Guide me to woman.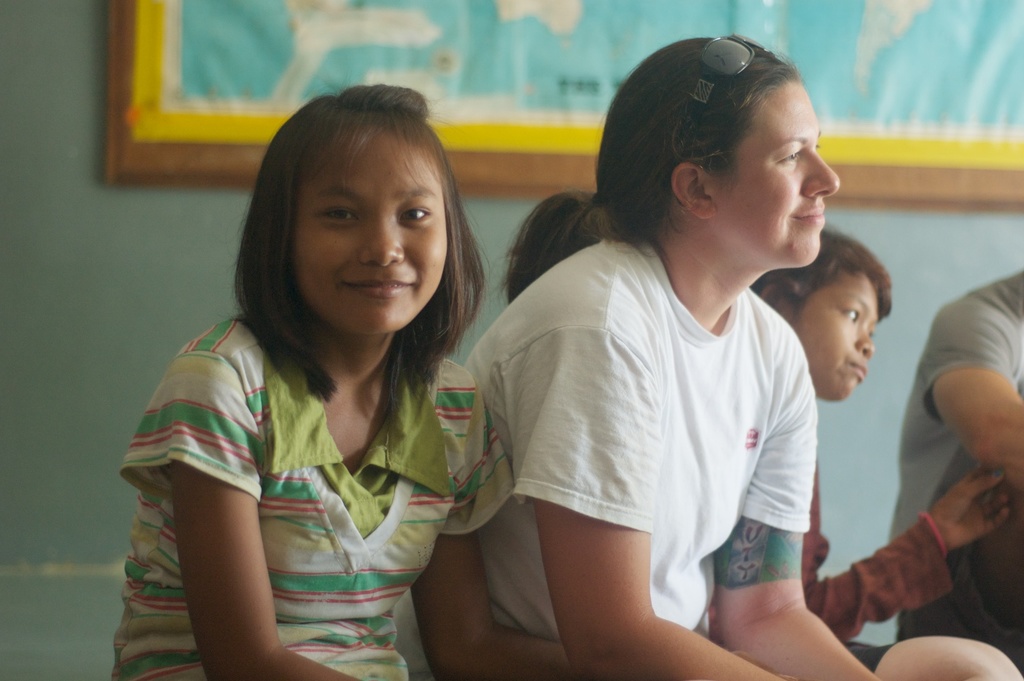
Guidance: (left=459, top=46, right=882, bottom=668).
